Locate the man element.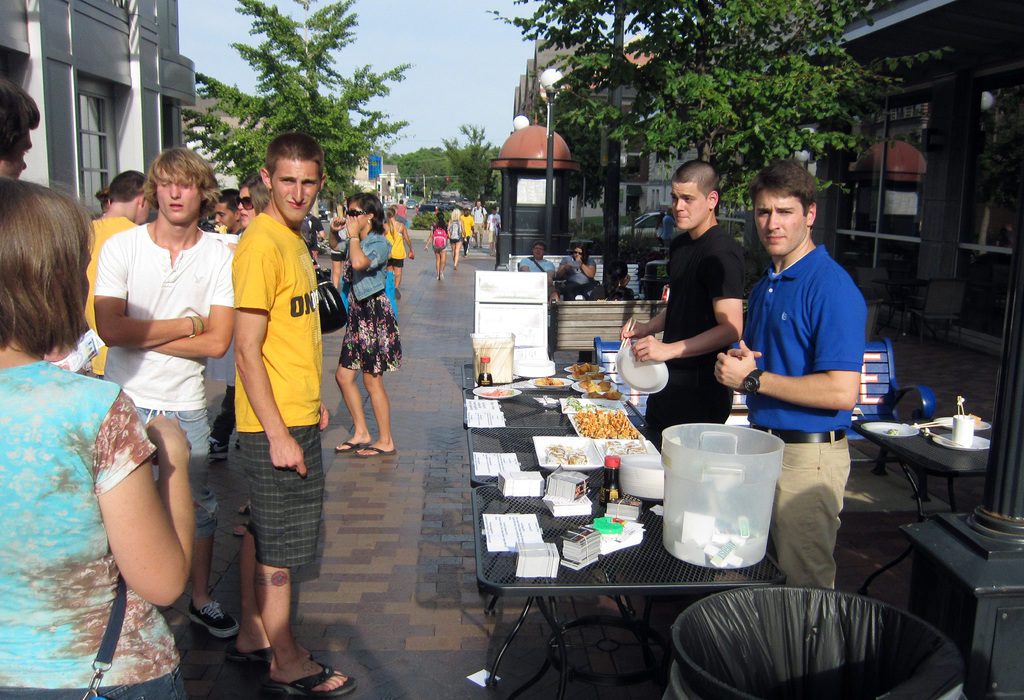
Element bbox: pyautogui.locateOnScreen(662, 211, 677, 245).
